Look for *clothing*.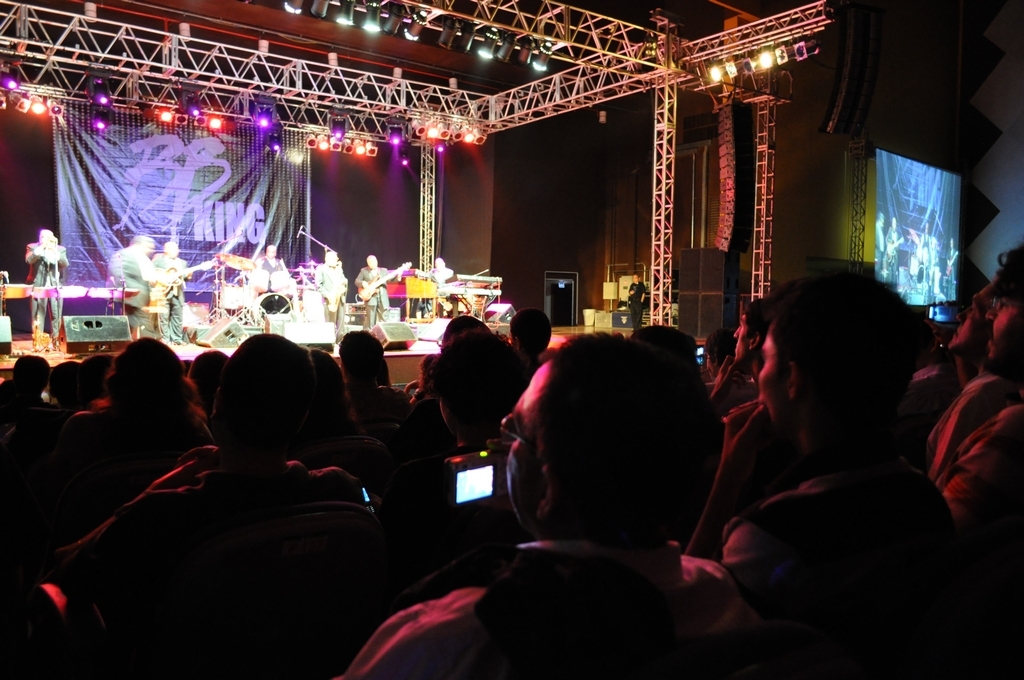
Found: BBox(307, 260, 341, 327).
